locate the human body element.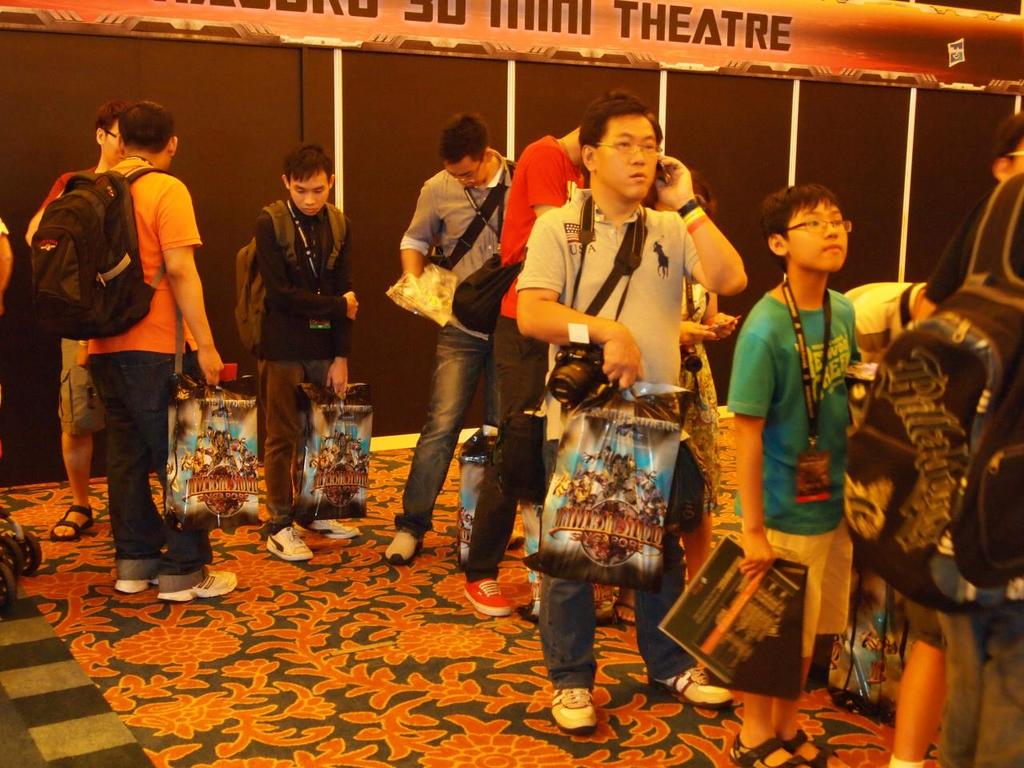
Element bbox: 26, 158, 130, 538.
